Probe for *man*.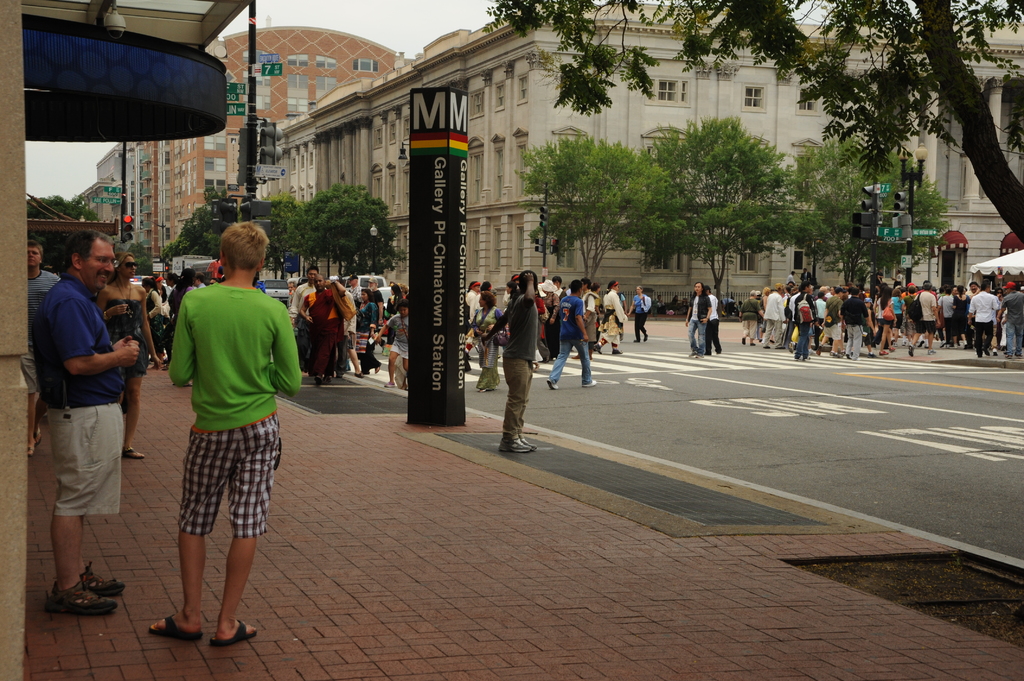
Probe result: BBox(576, 281, 600, 361).
